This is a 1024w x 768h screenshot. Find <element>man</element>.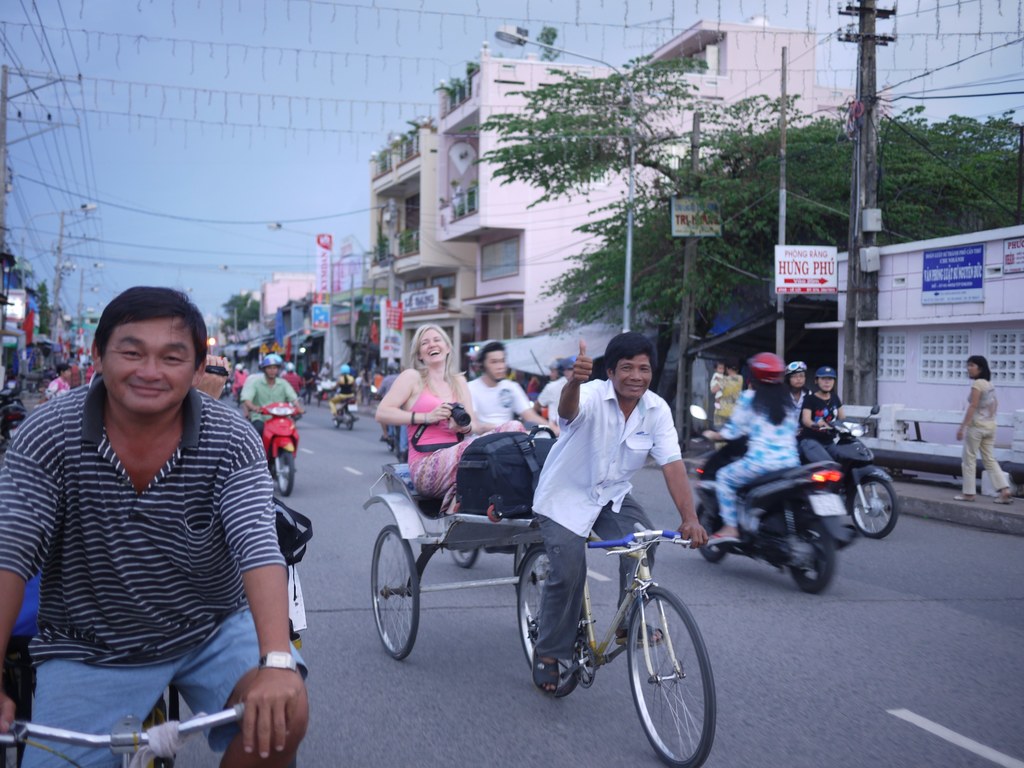
Bounding box: {"left": 242, "top": 355, "right": 301, "bottom": 436}.
